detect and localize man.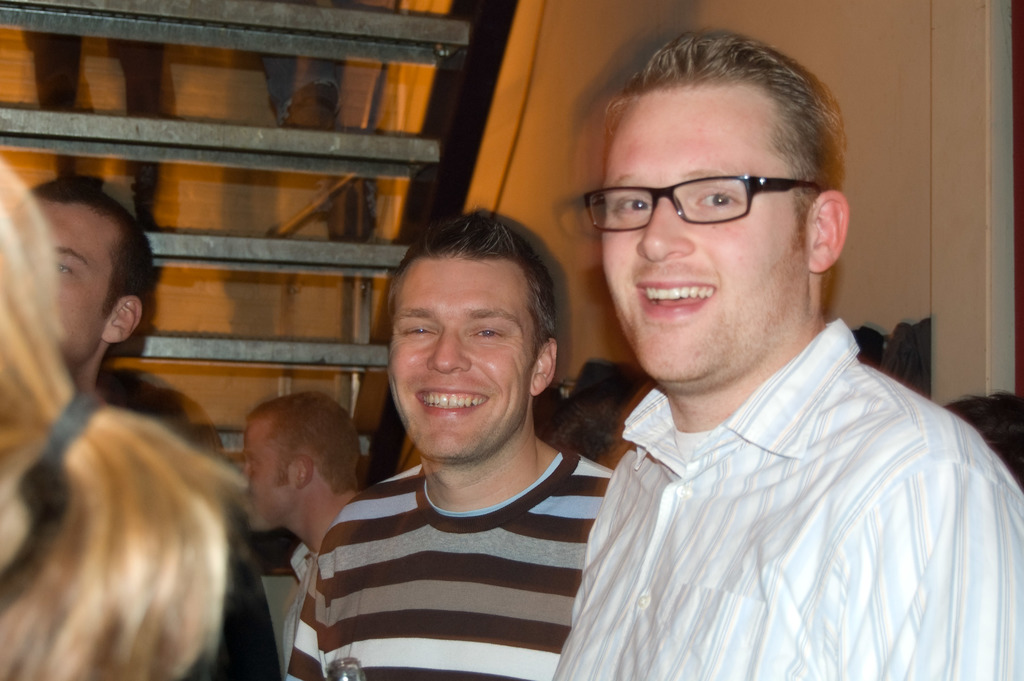
Localized at bbox(0, 173, 169, 423).
